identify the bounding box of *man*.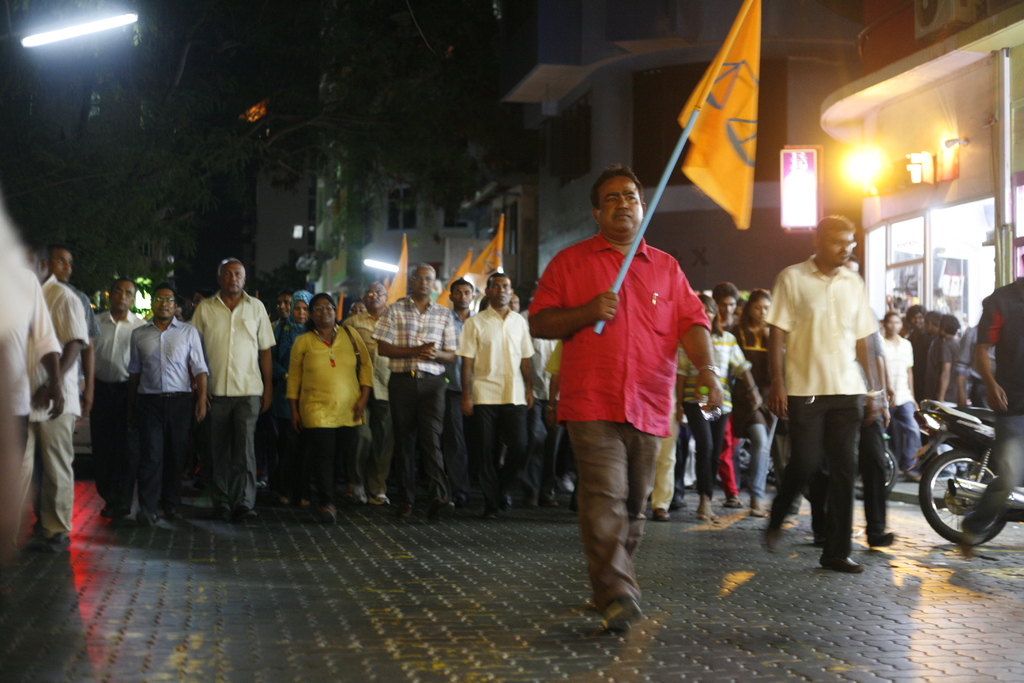
crop(189, 261, 280, 534).
